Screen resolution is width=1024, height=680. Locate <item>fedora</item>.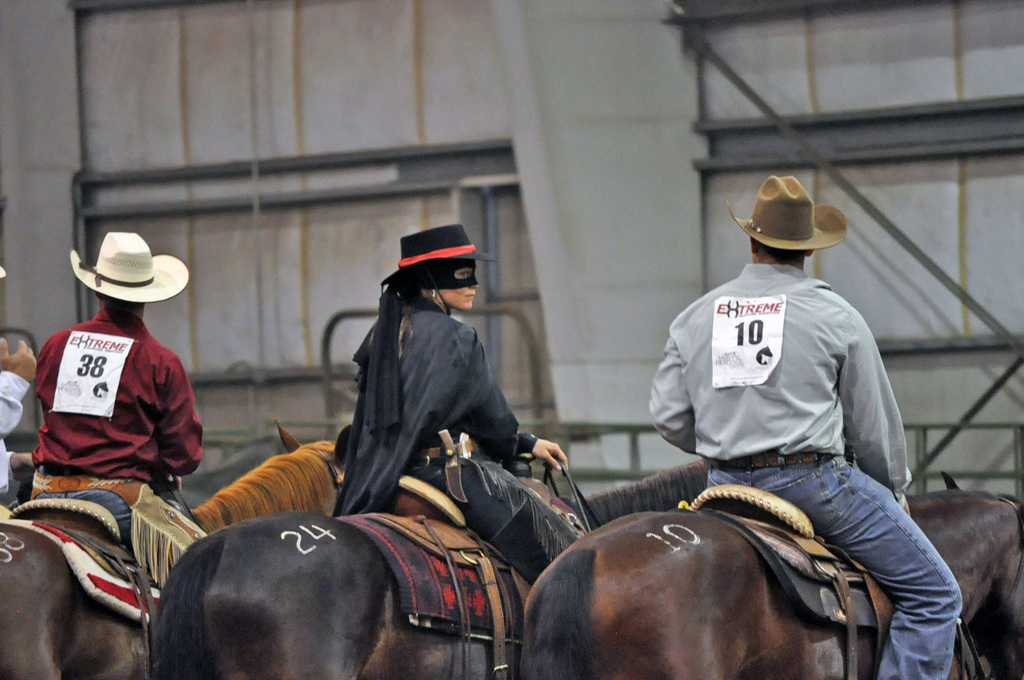
<box>729,172,845,253</box>.
